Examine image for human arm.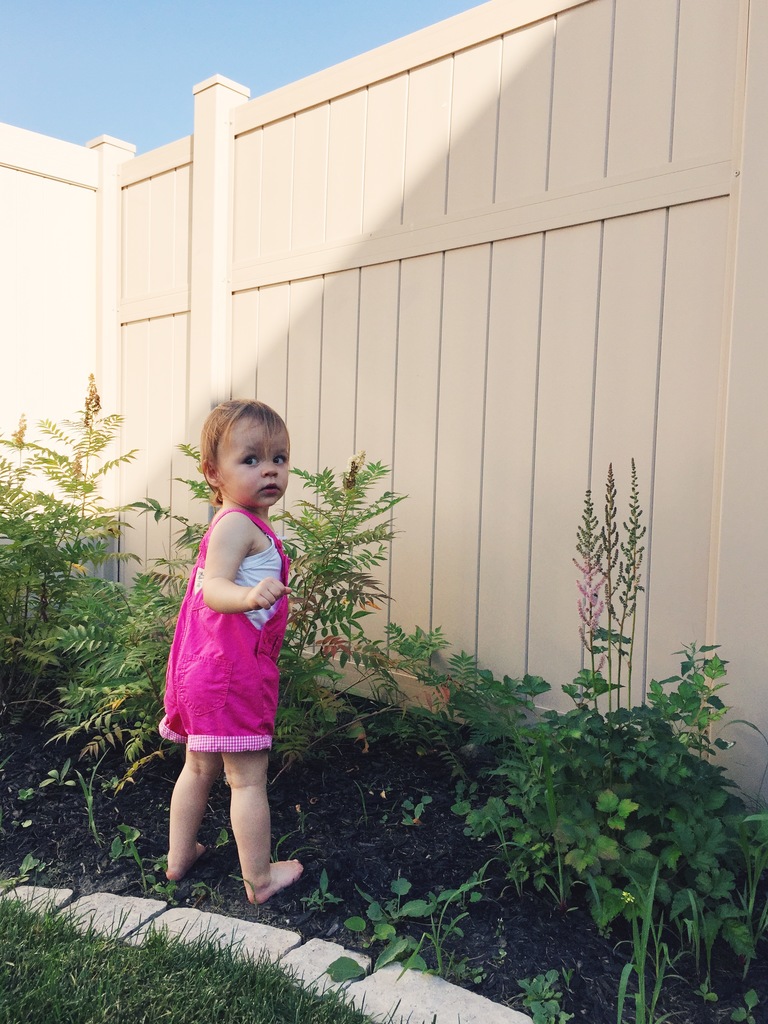
Examination result: {"x1": 181, "y1": 553, "x2": 280, "y2": 635}.
